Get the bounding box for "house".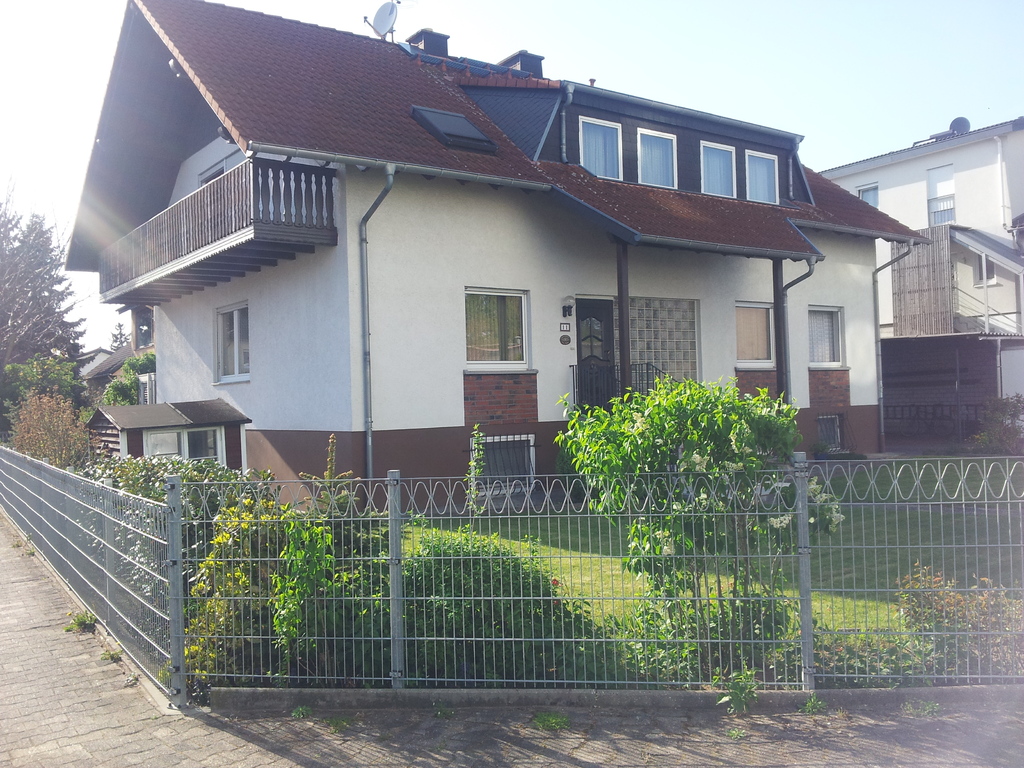
BBox(817, 115, 1023, 437).
